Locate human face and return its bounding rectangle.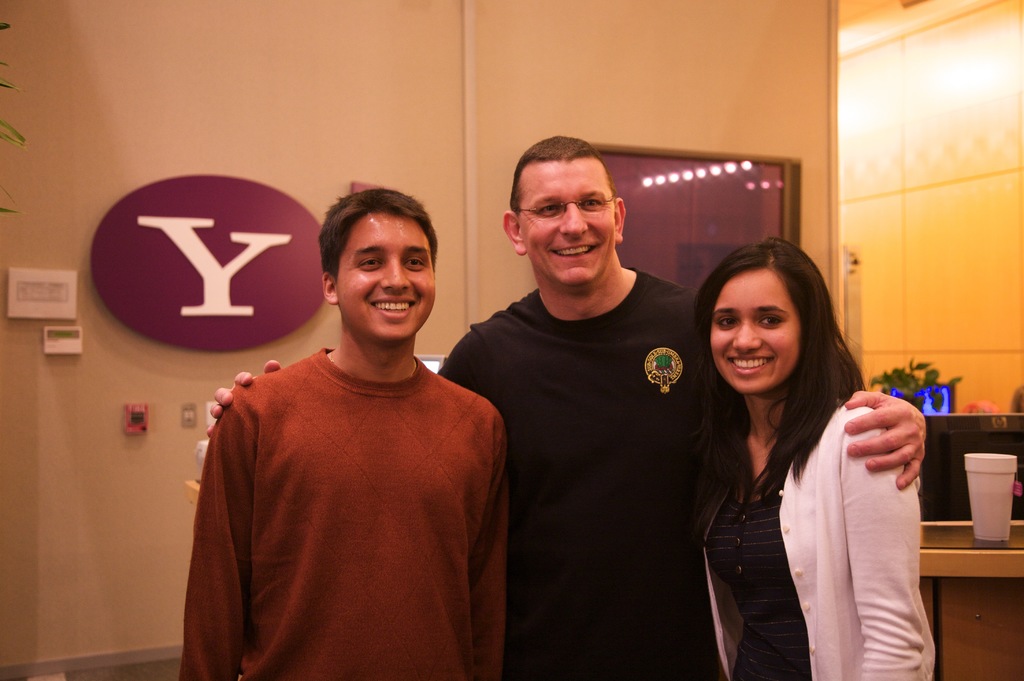
339 212 436 336.
